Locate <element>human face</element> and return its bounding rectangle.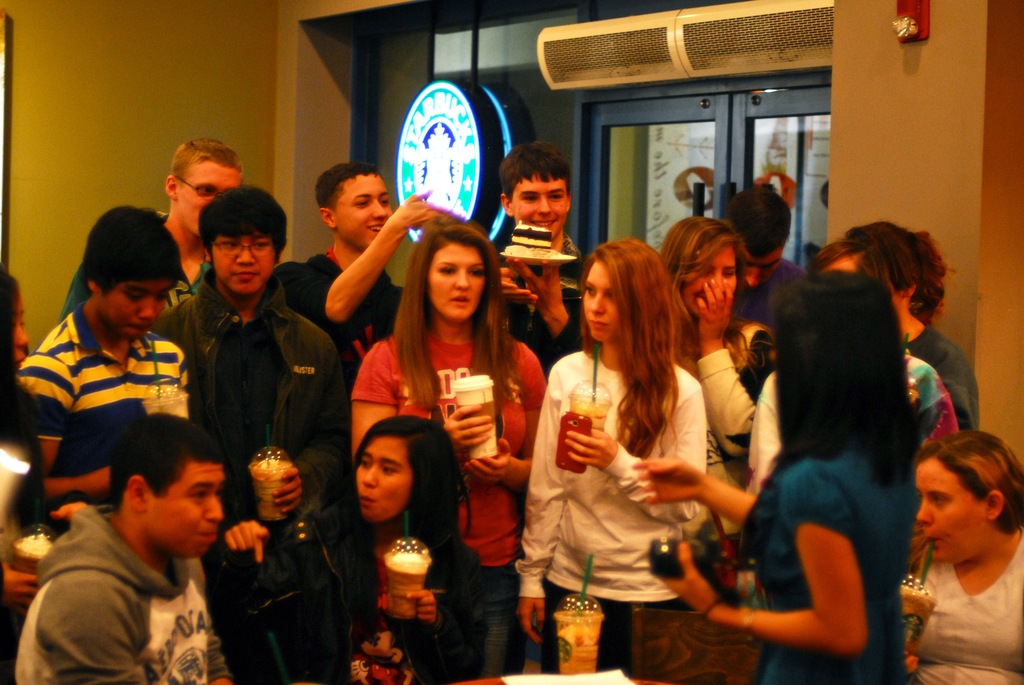
left=737, top=229, right=779, bottom=295.
